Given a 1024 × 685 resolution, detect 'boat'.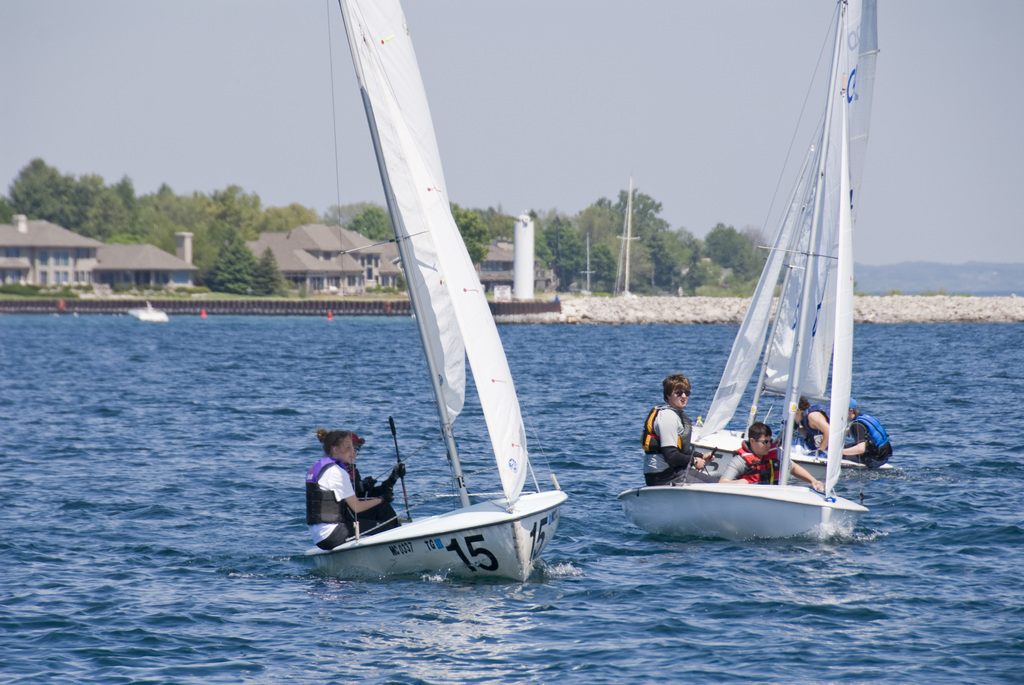
detection(687, 112, 899, 479).
